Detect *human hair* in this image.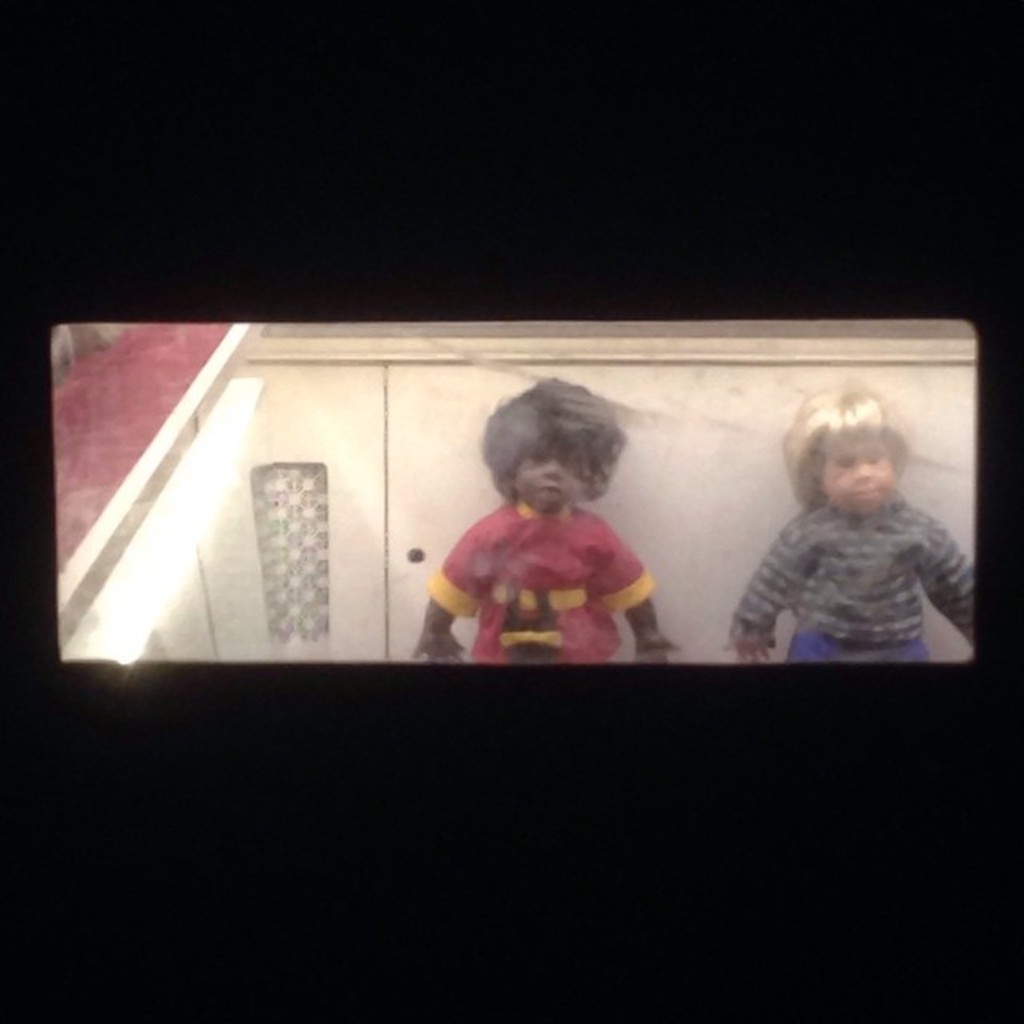
Detection: {"x1": 478, "y1": 373, "x2": 637, "y2": 502}.
